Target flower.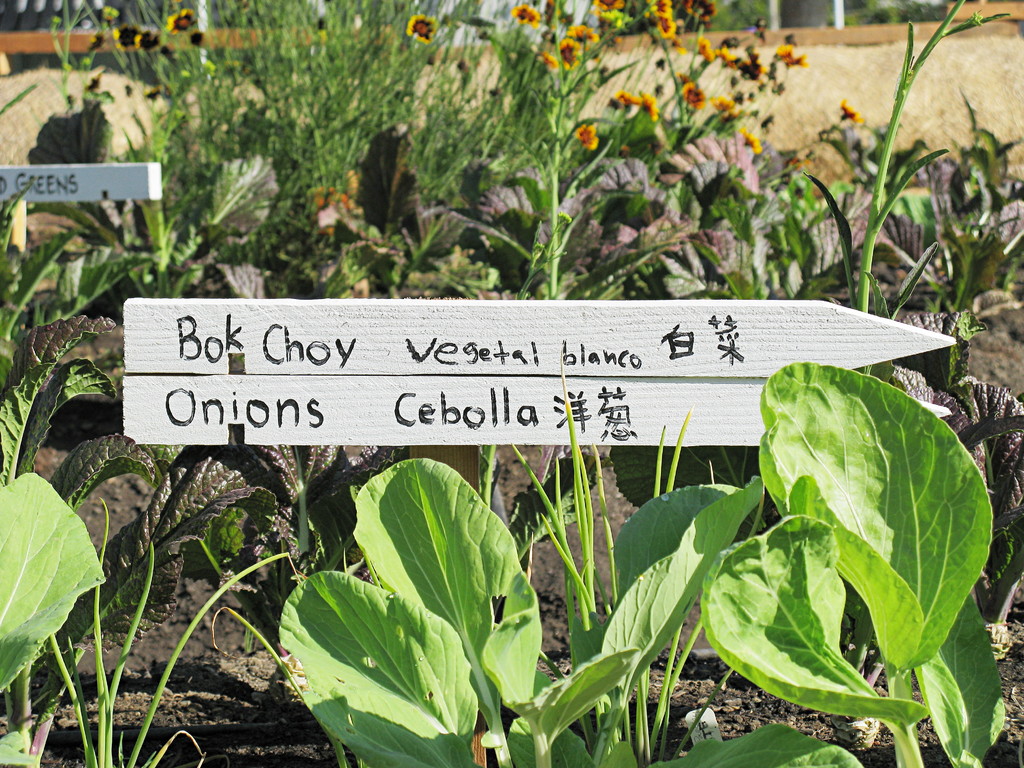
Target region: (558, 35, 582, 73).
